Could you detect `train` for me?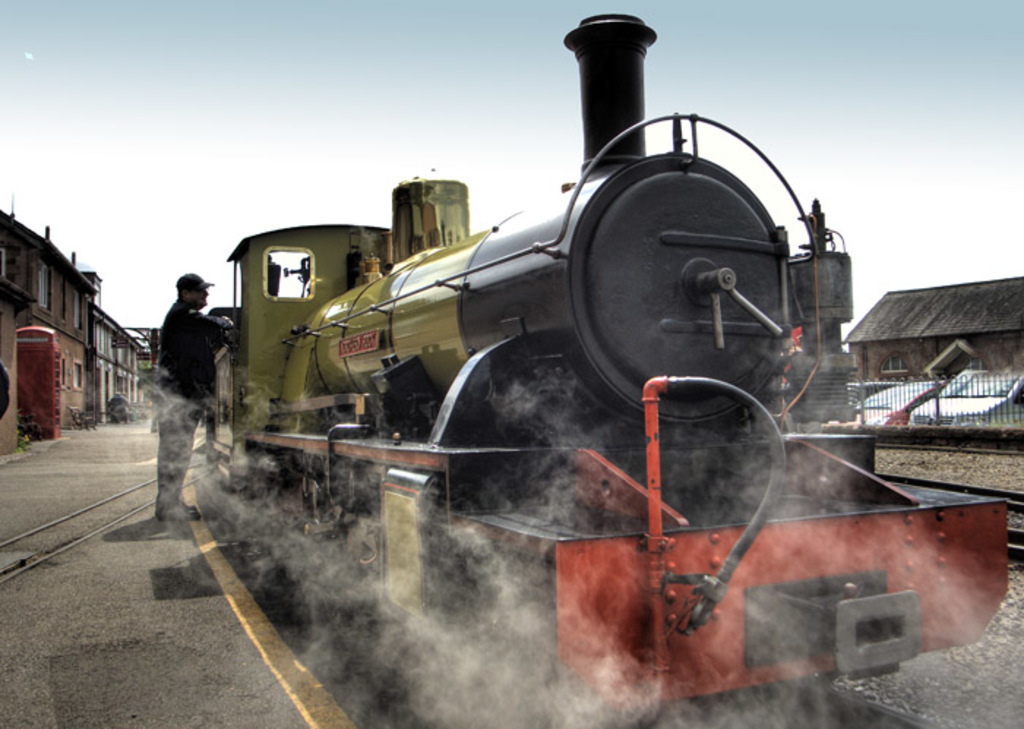
Detection result: Rect(208, 15, 1008, 717).
